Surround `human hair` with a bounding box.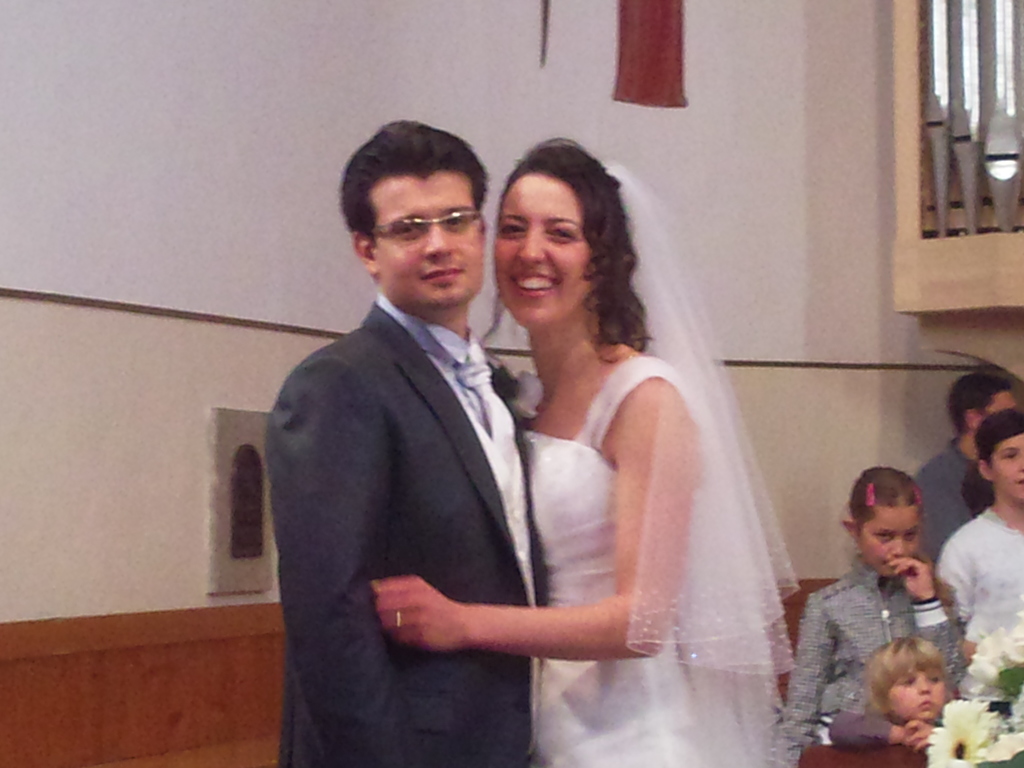
<bbox>945, 372, 1013, 436</bbox>.
